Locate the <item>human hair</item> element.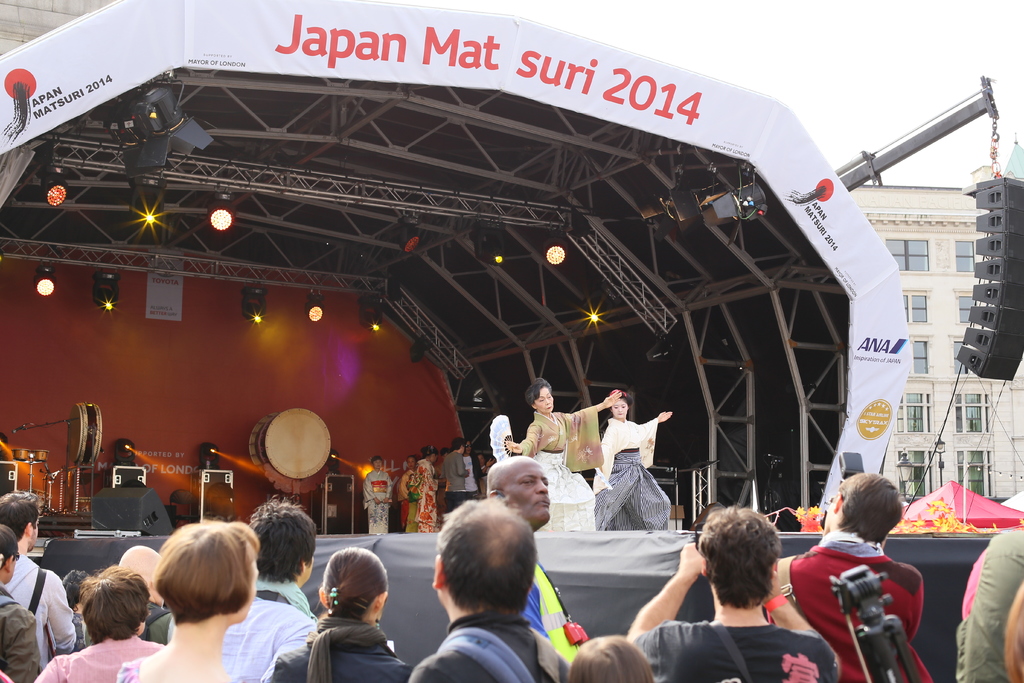
Element bbox: box(150, 519, 259, 620).
